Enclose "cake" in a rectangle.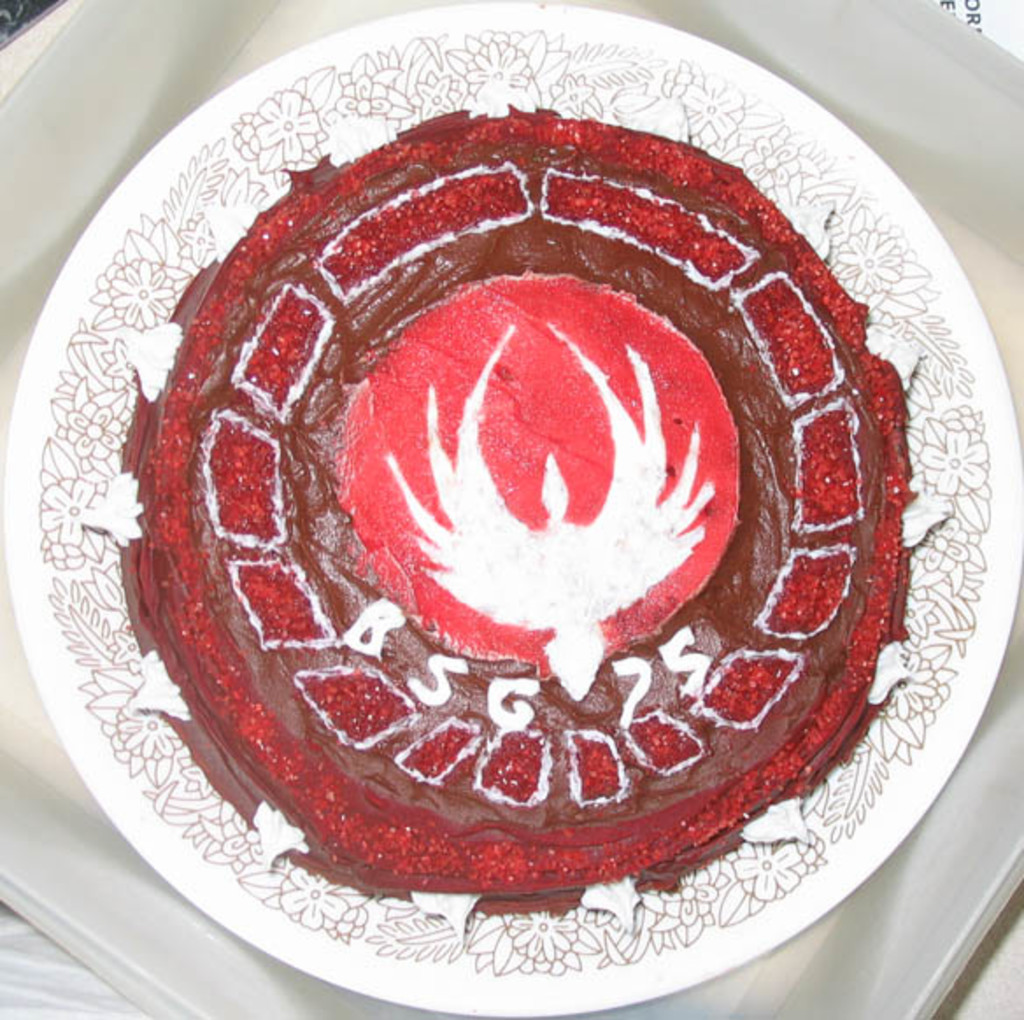
(75,102,943,938).
